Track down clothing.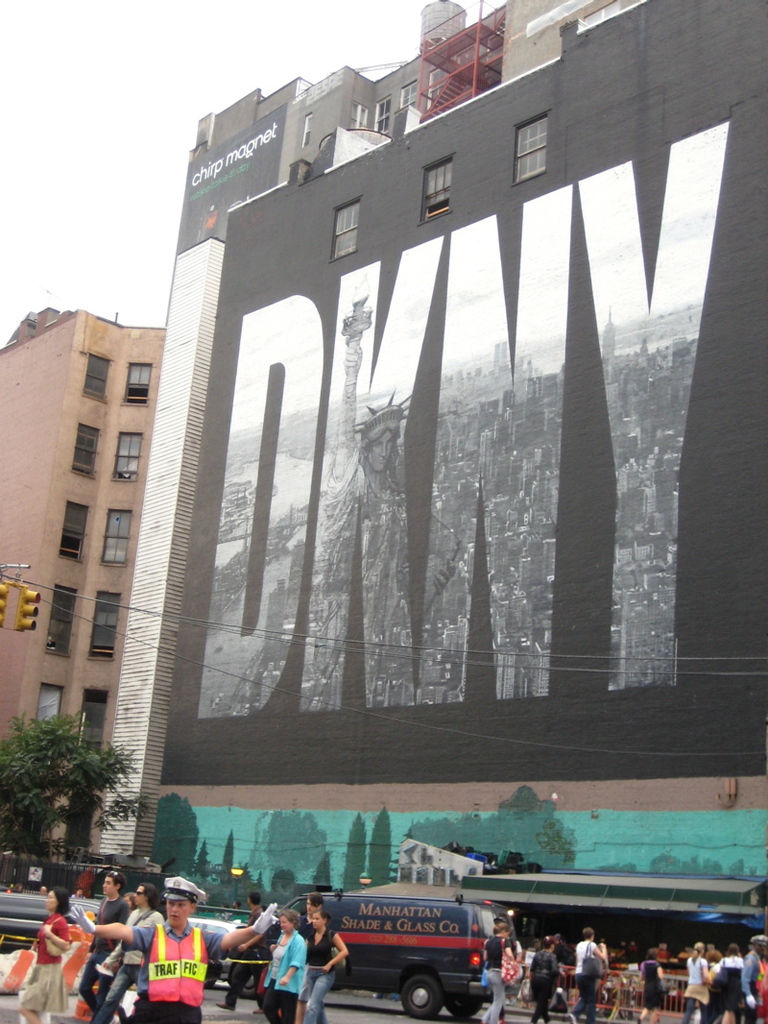
Tracked to [228,905,274,1010].
